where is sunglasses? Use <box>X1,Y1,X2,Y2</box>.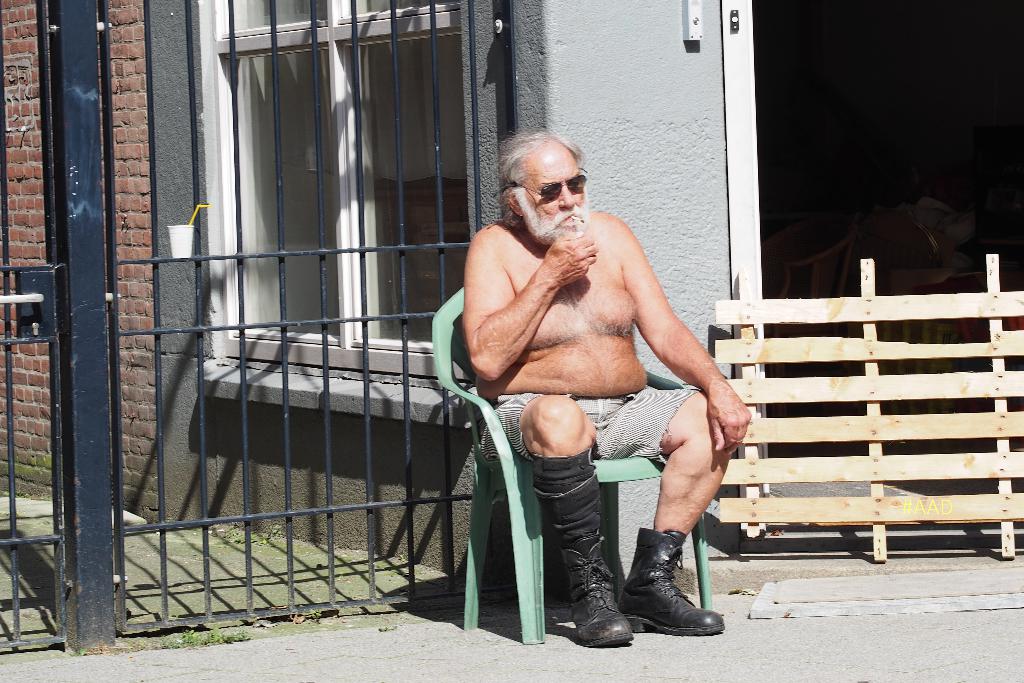
<box>508,164,589,202</box>.
